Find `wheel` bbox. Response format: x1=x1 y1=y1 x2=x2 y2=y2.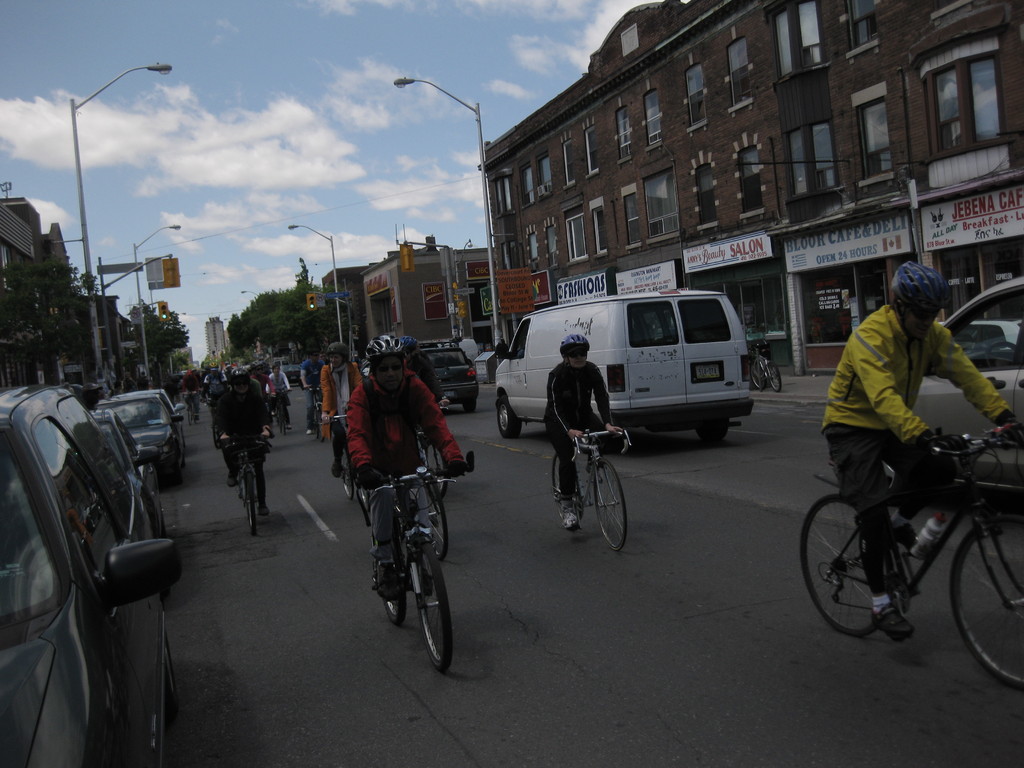
x1=166 y1=632 x2=177 y2=722.
